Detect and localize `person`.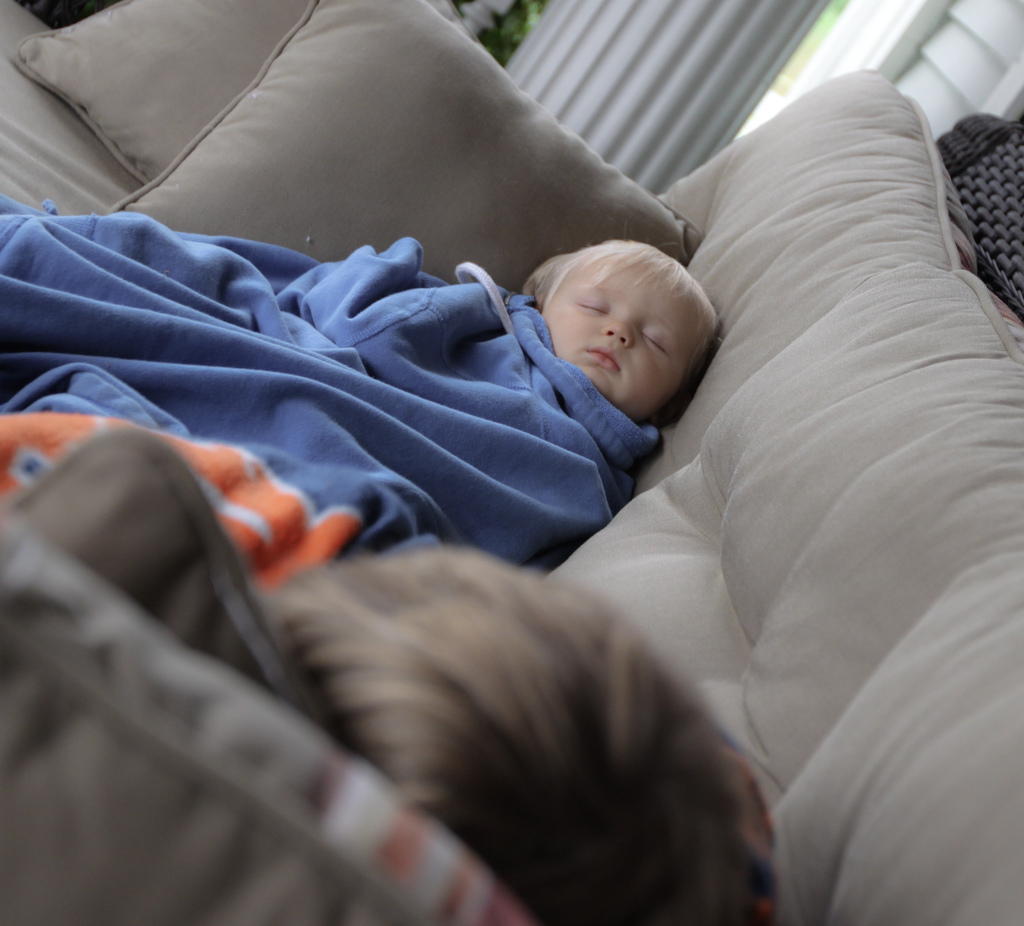
Localized at region(254, 534, 774, 925).
